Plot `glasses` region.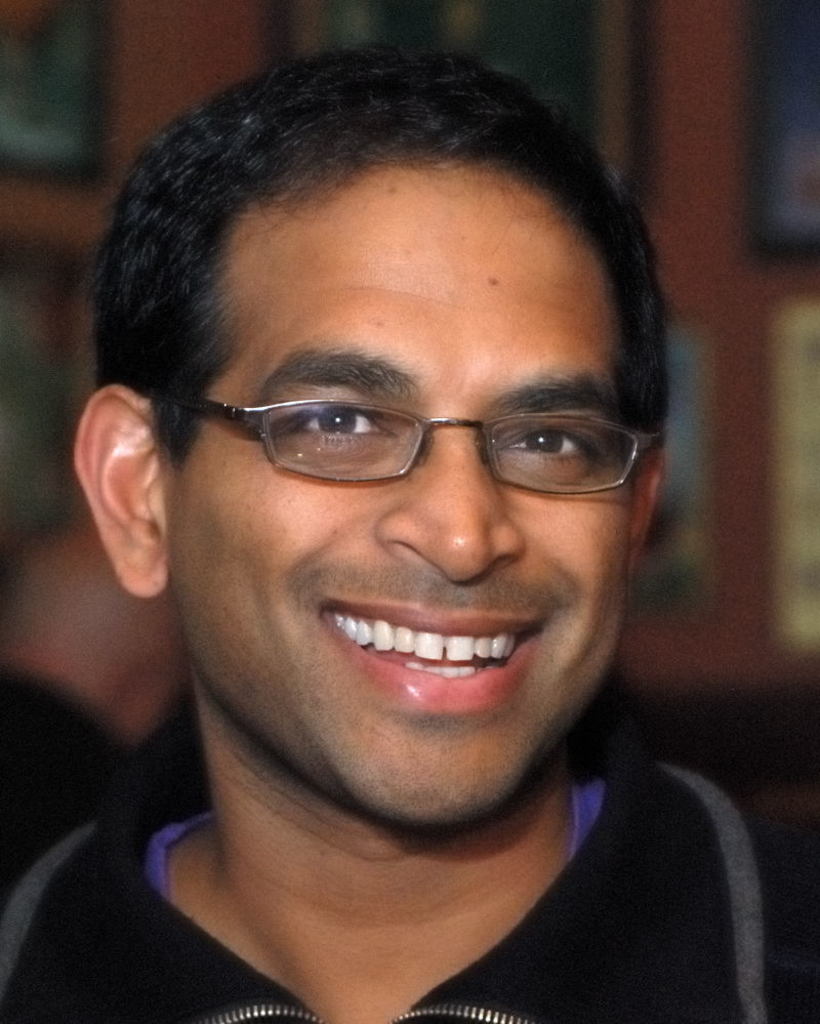
Plotted at (x1=193, y1=368, x2=633, y2=478).
